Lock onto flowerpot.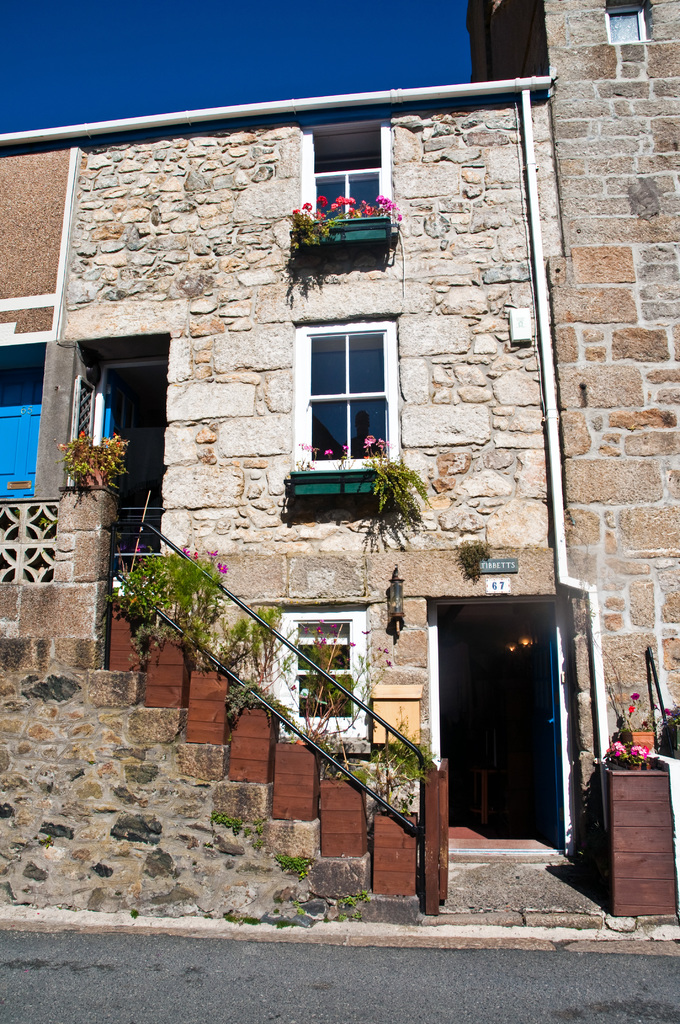
Locked: (283,468,374,500).
